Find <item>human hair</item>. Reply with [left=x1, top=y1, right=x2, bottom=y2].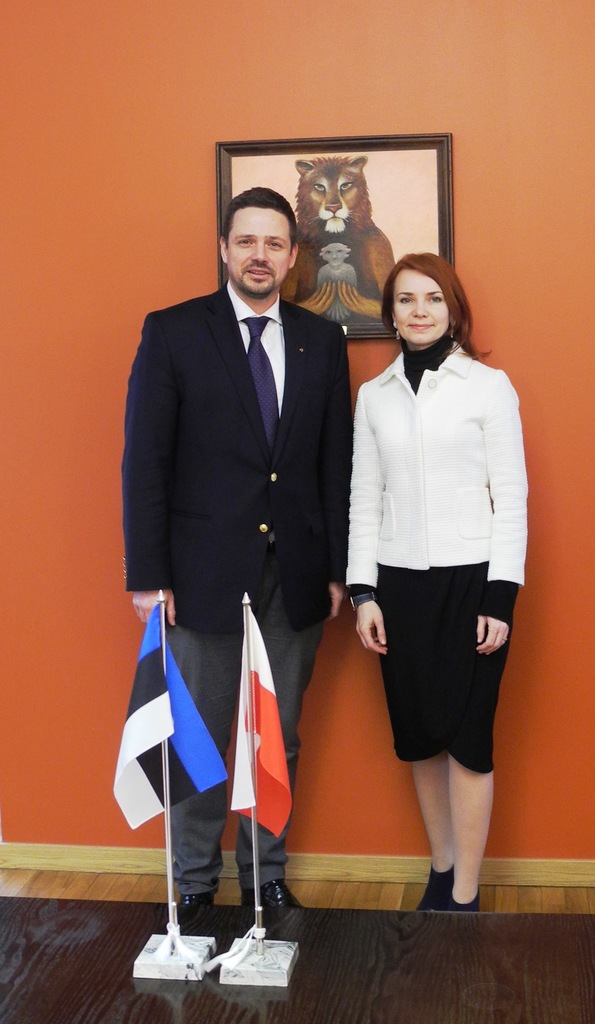
[left=224, top=182, right=300, bottom=252].
